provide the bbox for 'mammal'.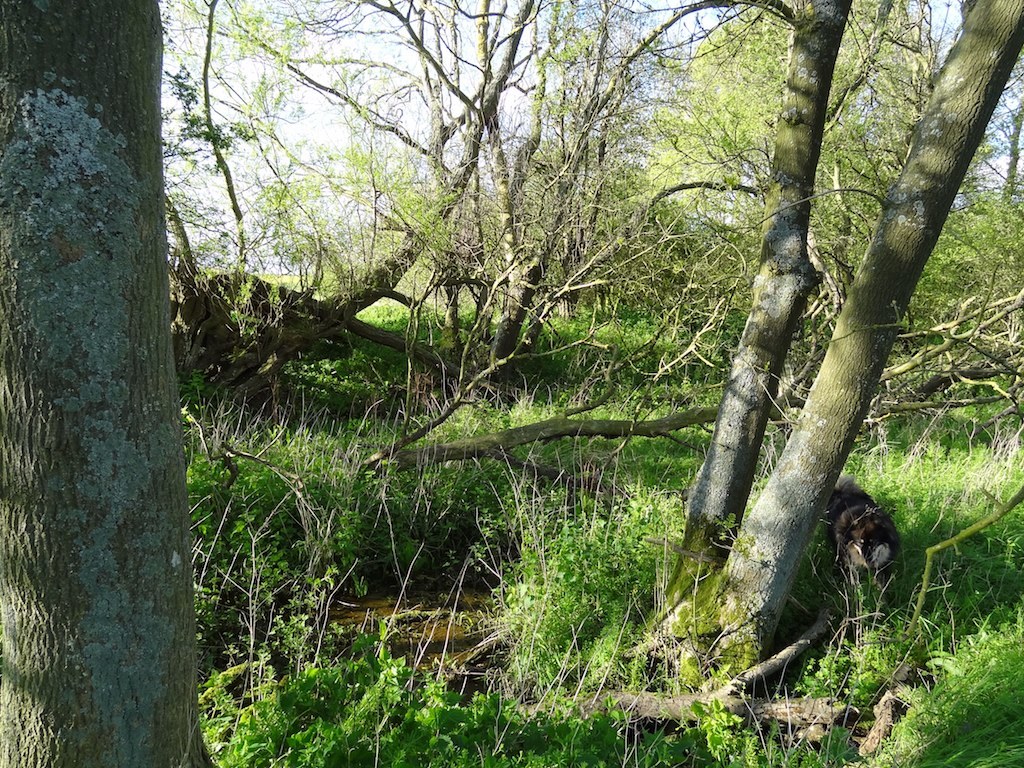
l=834, t=483, r=905, b=606.
